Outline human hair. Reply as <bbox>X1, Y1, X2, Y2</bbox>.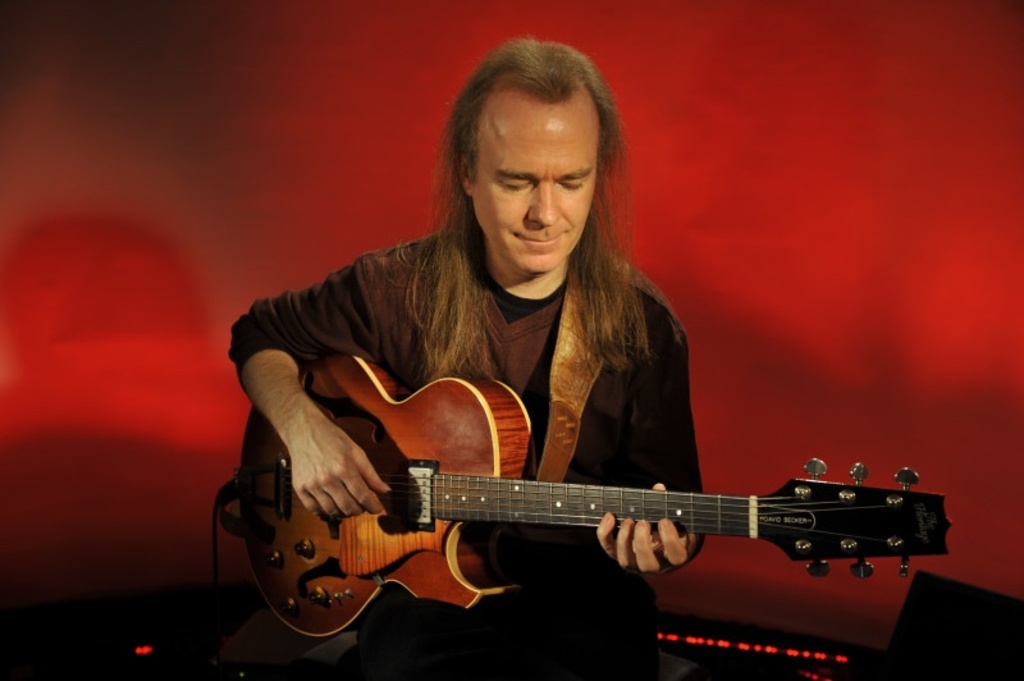
<bbox>401, 40, 657, 394</bbox>.
